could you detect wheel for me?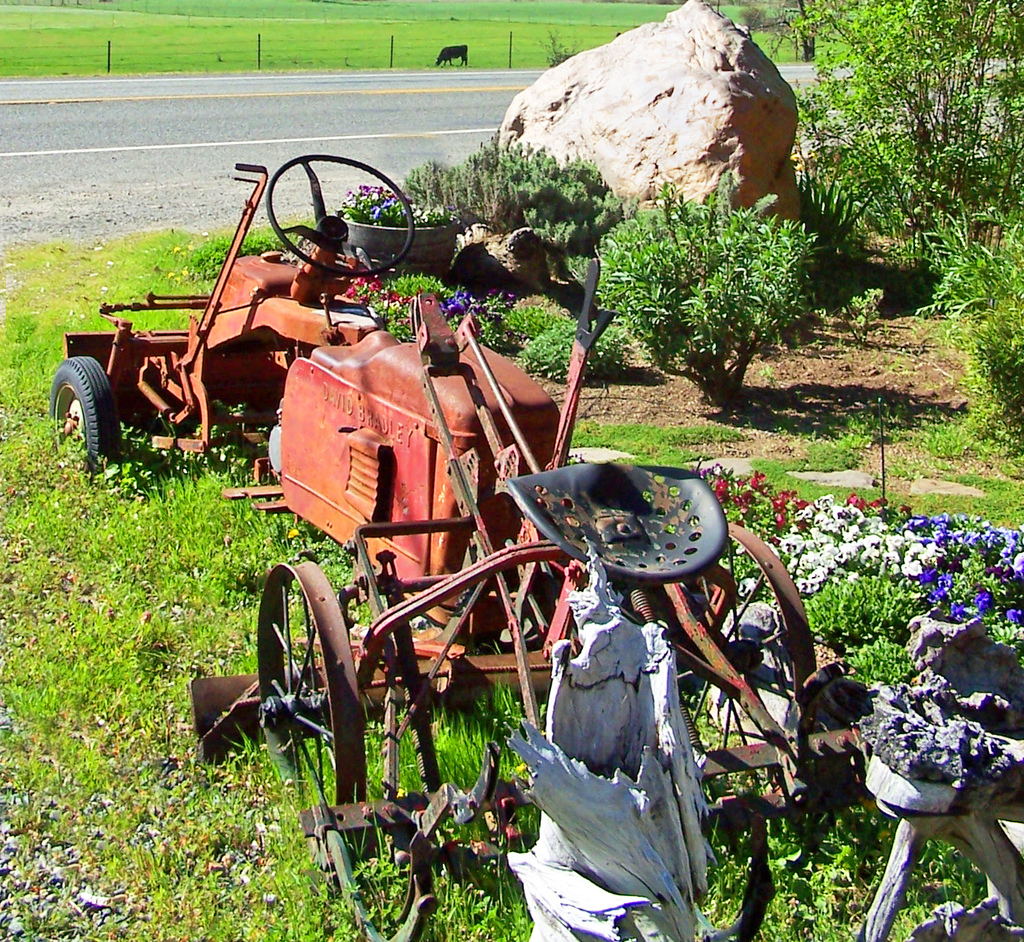
Detection result: 641,520,814,820.
